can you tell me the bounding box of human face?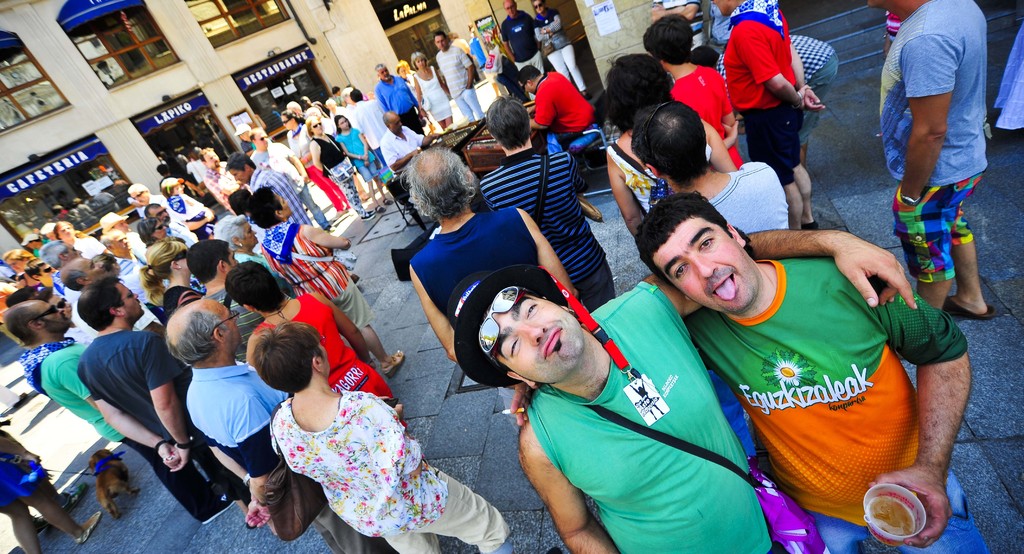
[374, 65, 391, 83].
